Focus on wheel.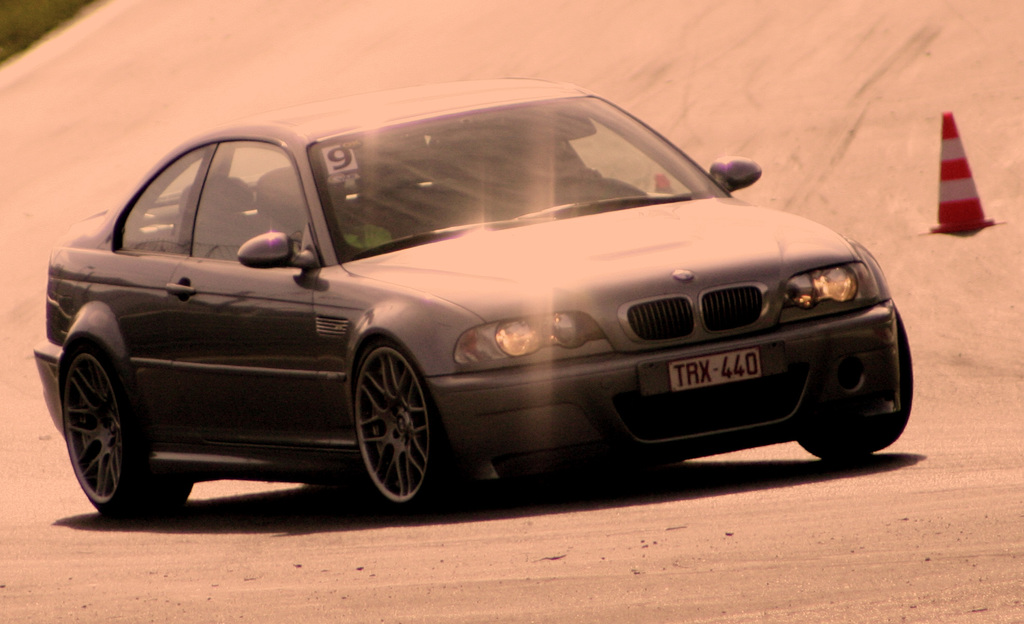
Focused at Rect(63, 349, 196, 521).
